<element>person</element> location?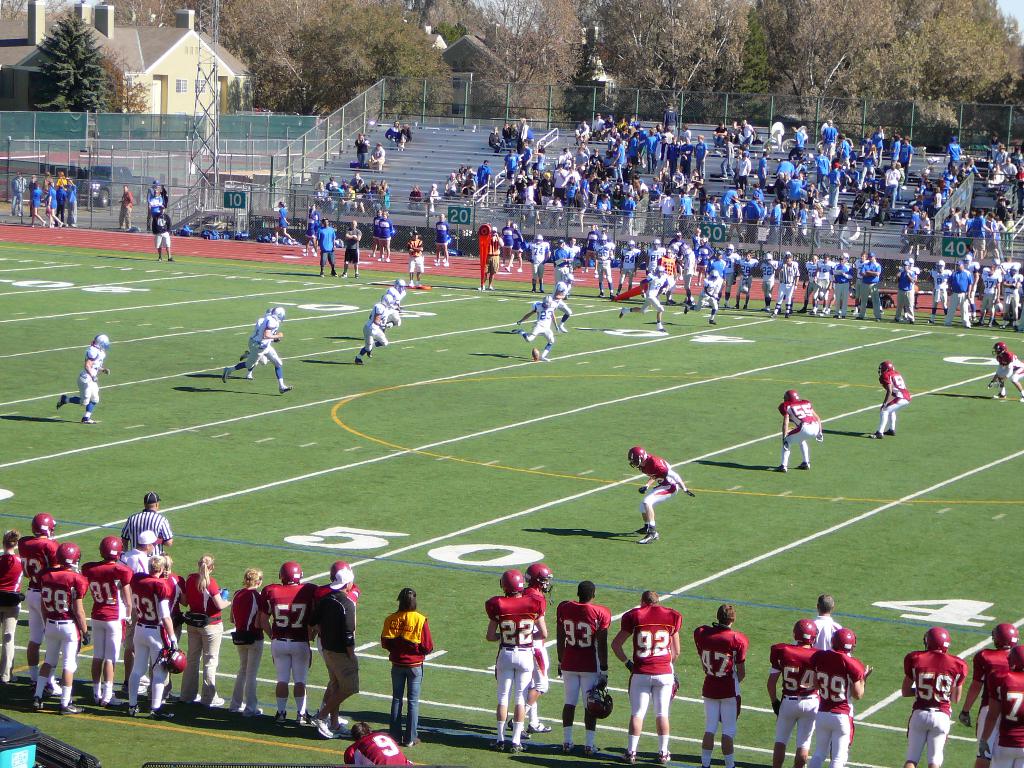
Rect(156, 200, 172, 262)
